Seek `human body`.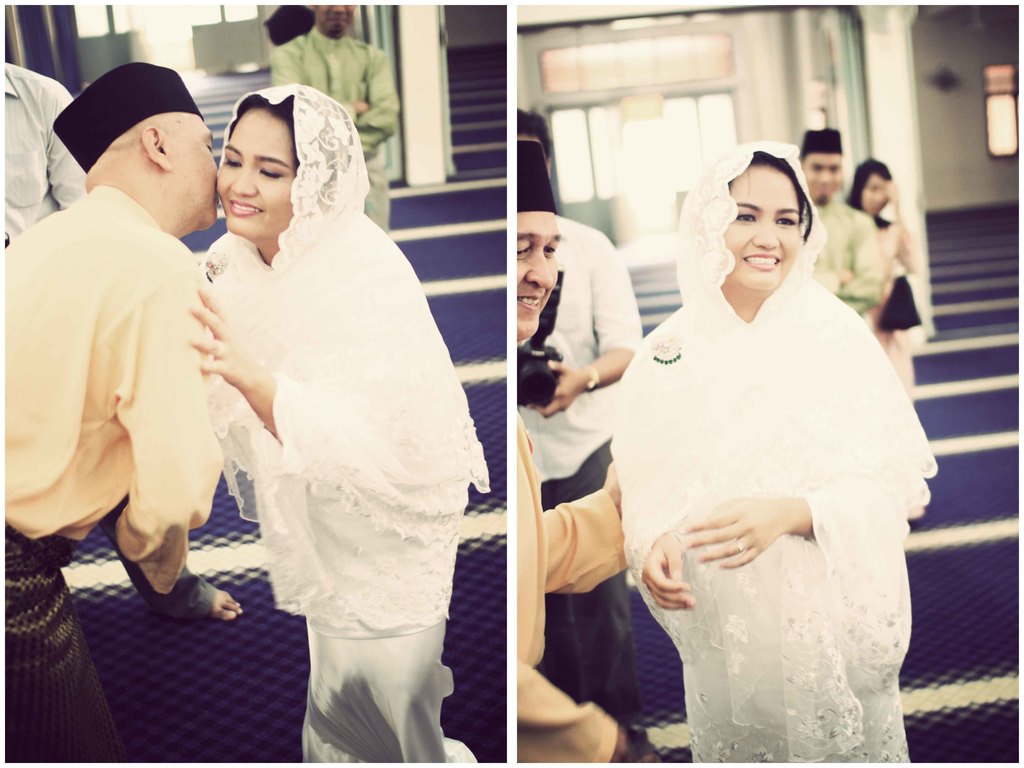
x1=509, y1=409, x2=621, y2=767.
